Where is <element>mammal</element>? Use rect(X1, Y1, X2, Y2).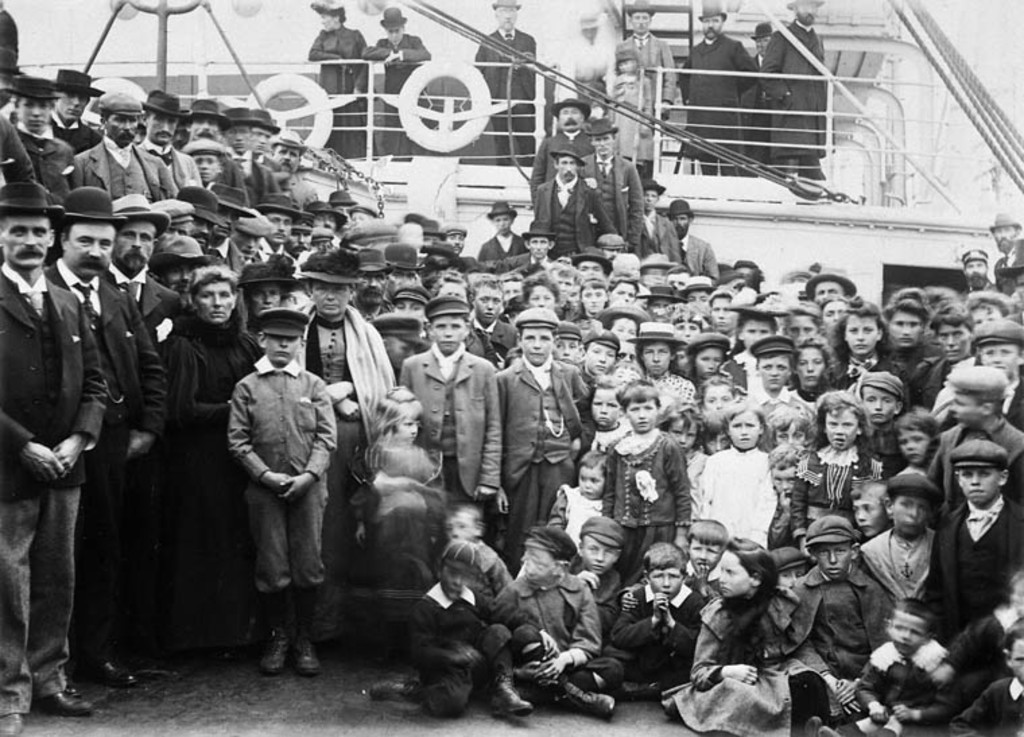
rect(695, 400, 790, 602).
